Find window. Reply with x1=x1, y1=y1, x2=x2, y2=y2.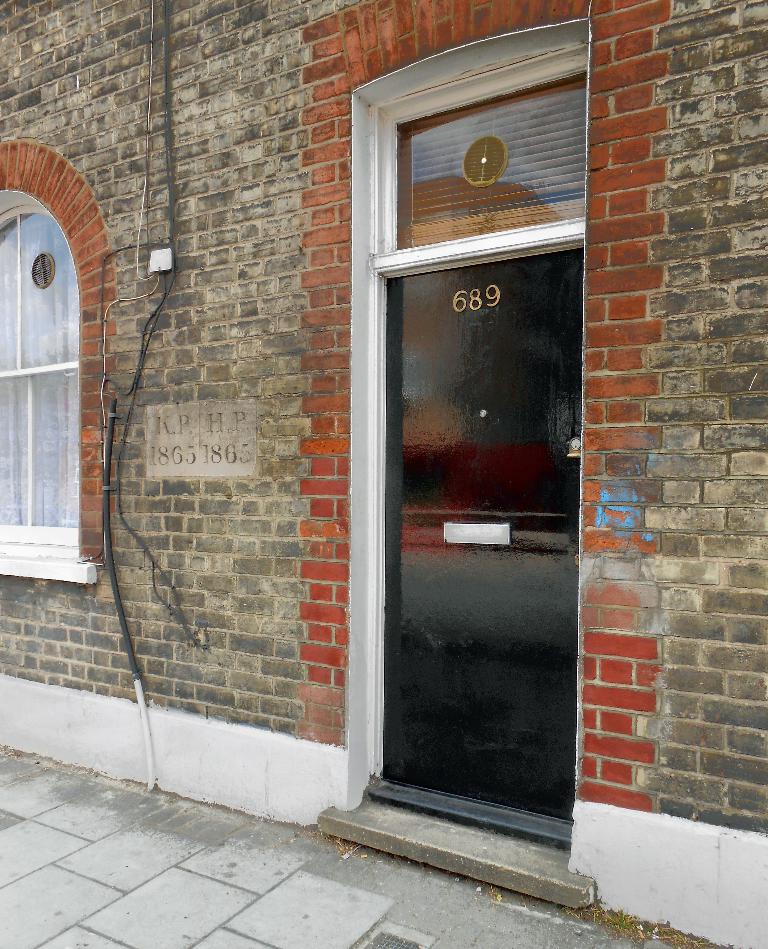
x1=4, y1=142, x2=103, y2=597.
